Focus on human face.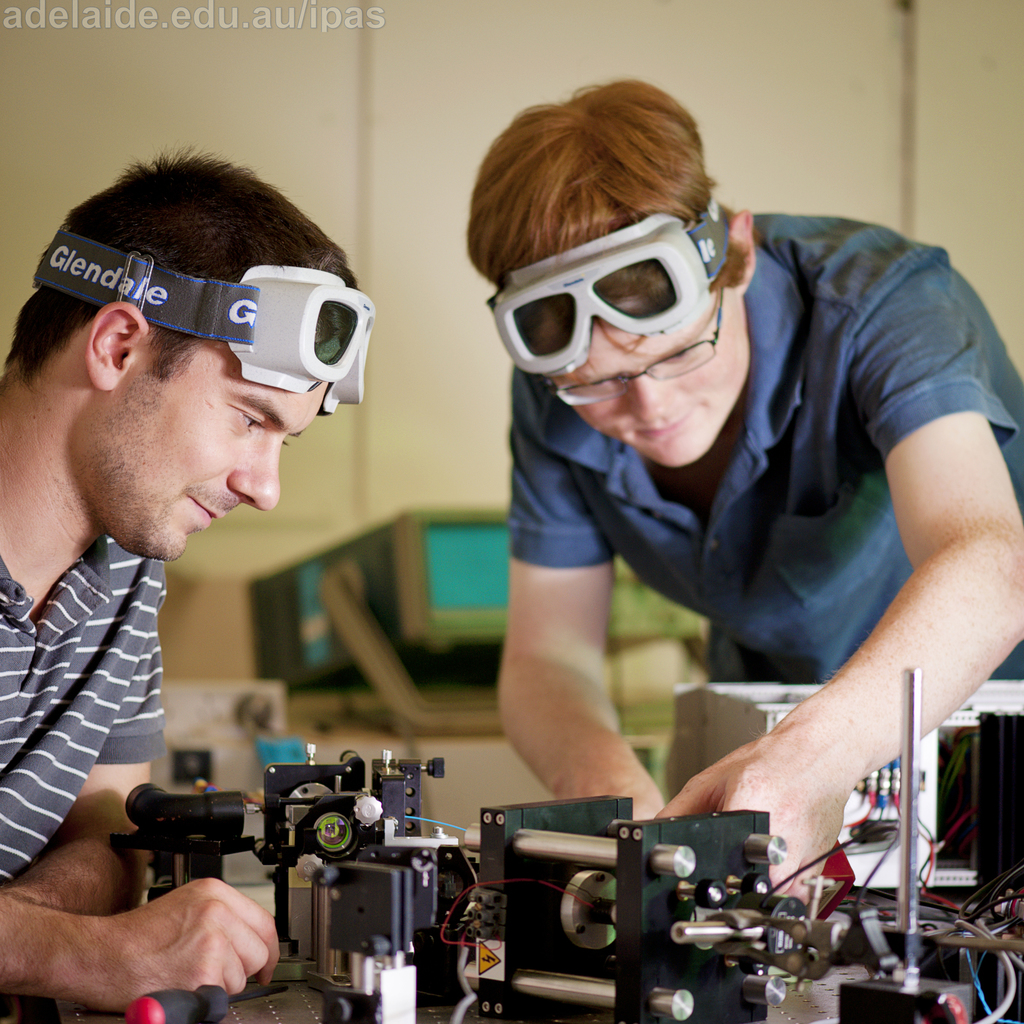
Focused at 68:319:324:560.
